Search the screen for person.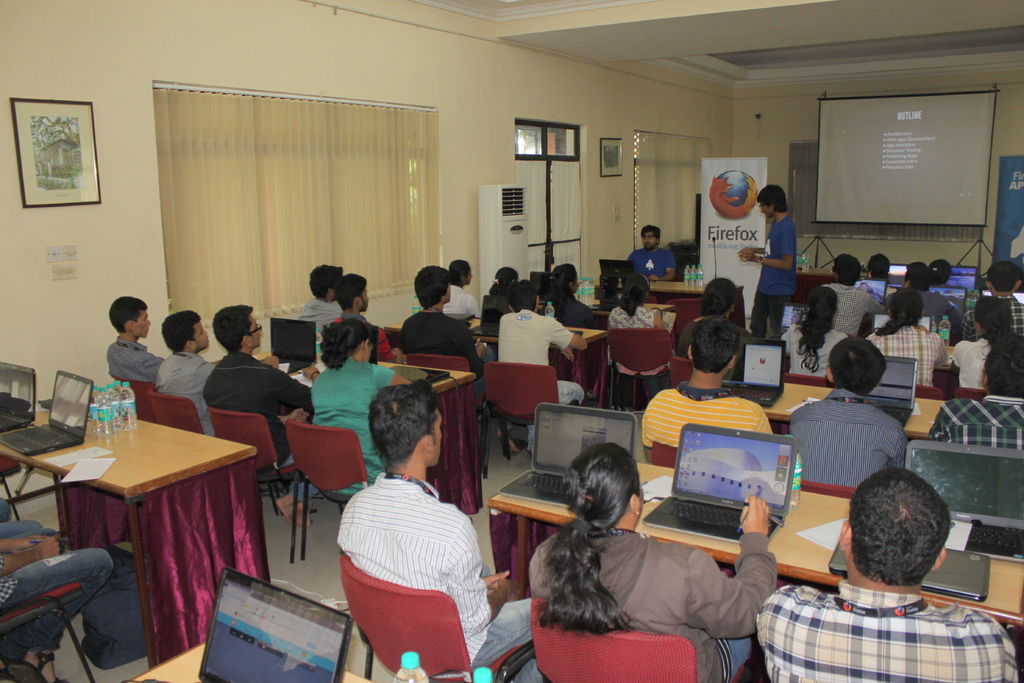
Found at [left=639, top=320, right=772, bottom=463].
